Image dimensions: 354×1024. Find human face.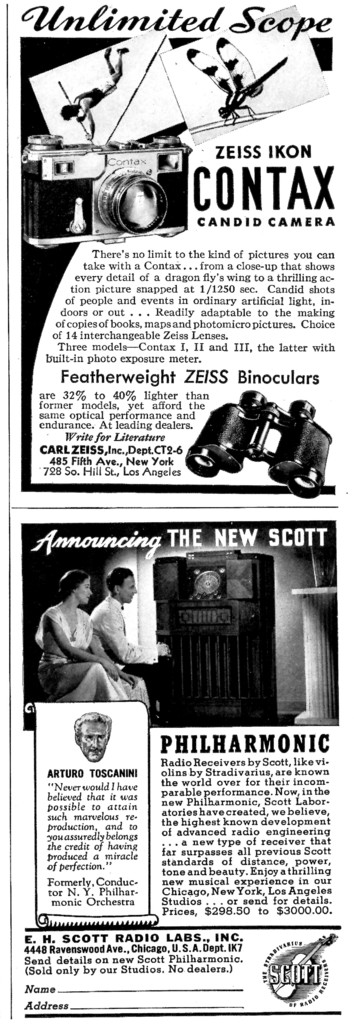
select_region(121, 576, 137, 602).
